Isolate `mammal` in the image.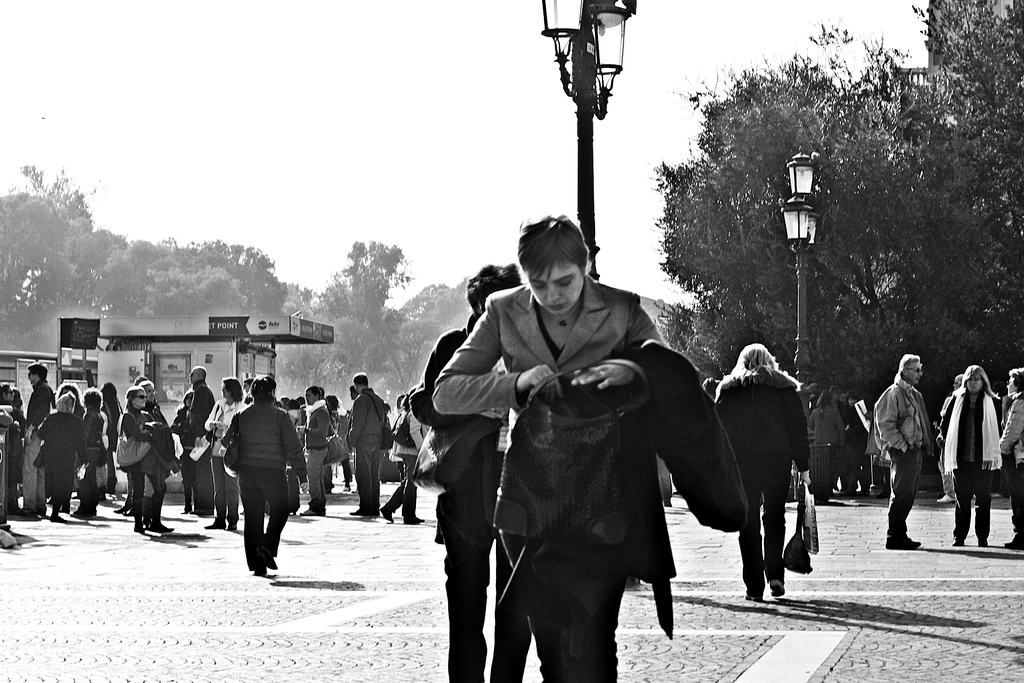
Isolated region: pyautogui.locateOnScreen(120, 383, 173, 532).
